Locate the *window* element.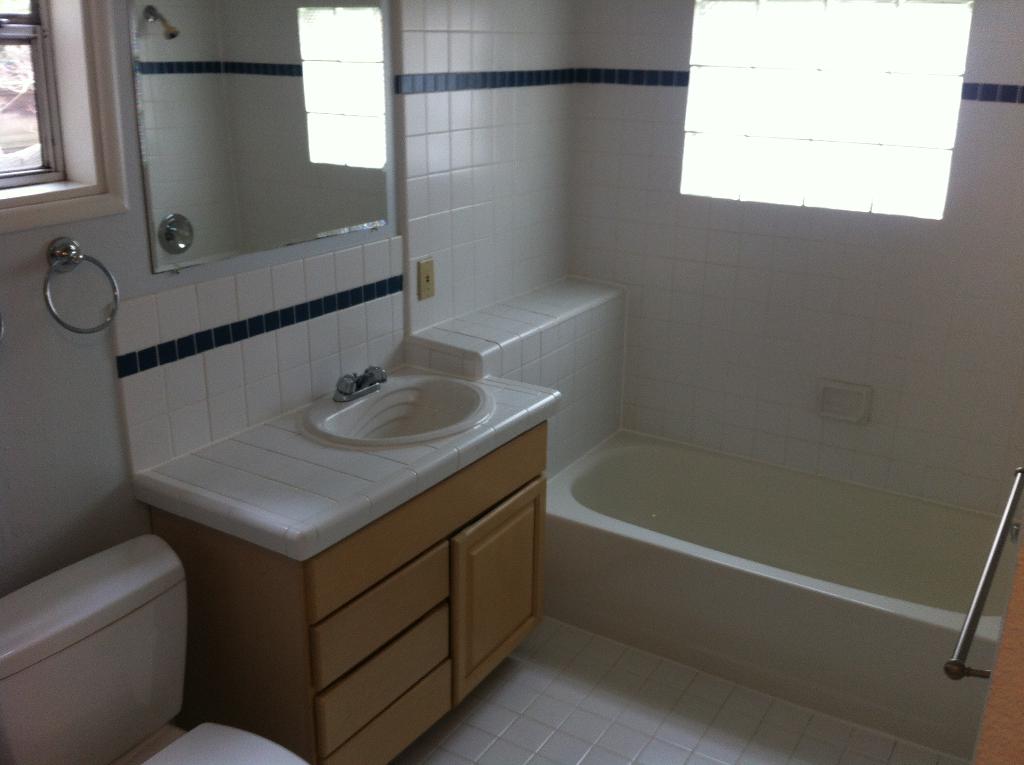
Element bbox: bbox=(1, 0, 124, 235).
